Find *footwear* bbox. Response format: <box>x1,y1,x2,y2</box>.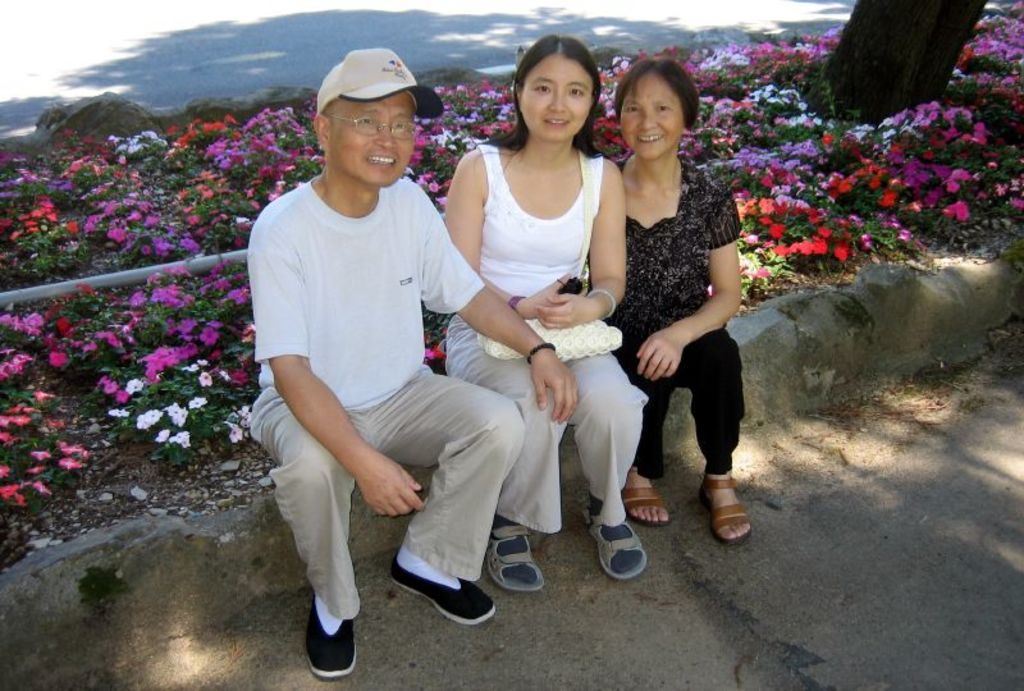
<box>485,522,543,591</box>.
